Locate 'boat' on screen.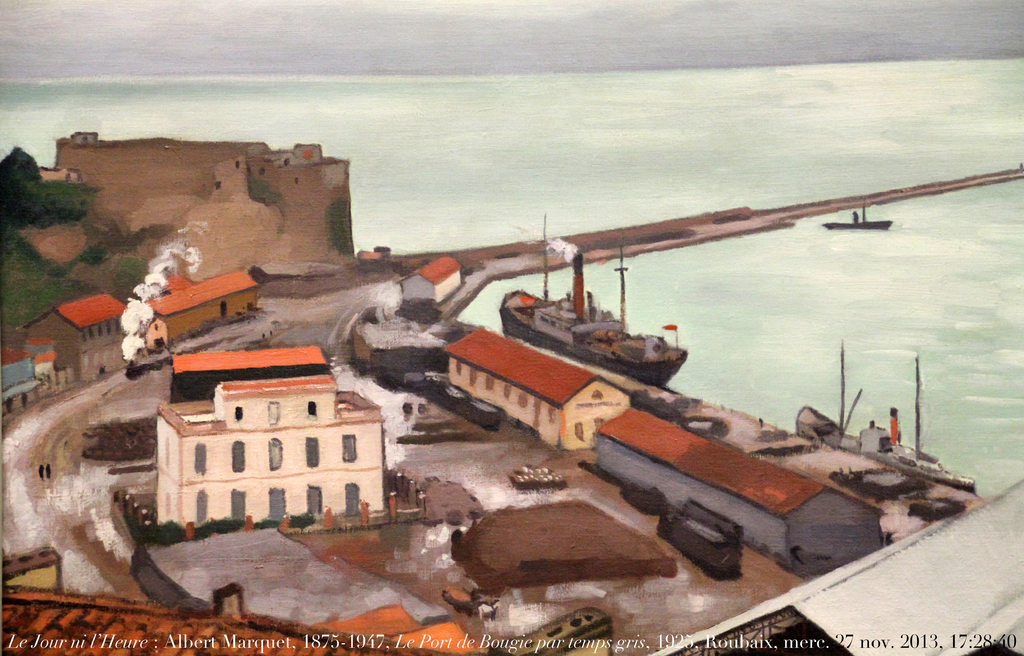
On screen at bbox=(826, 203, 893, 229).
